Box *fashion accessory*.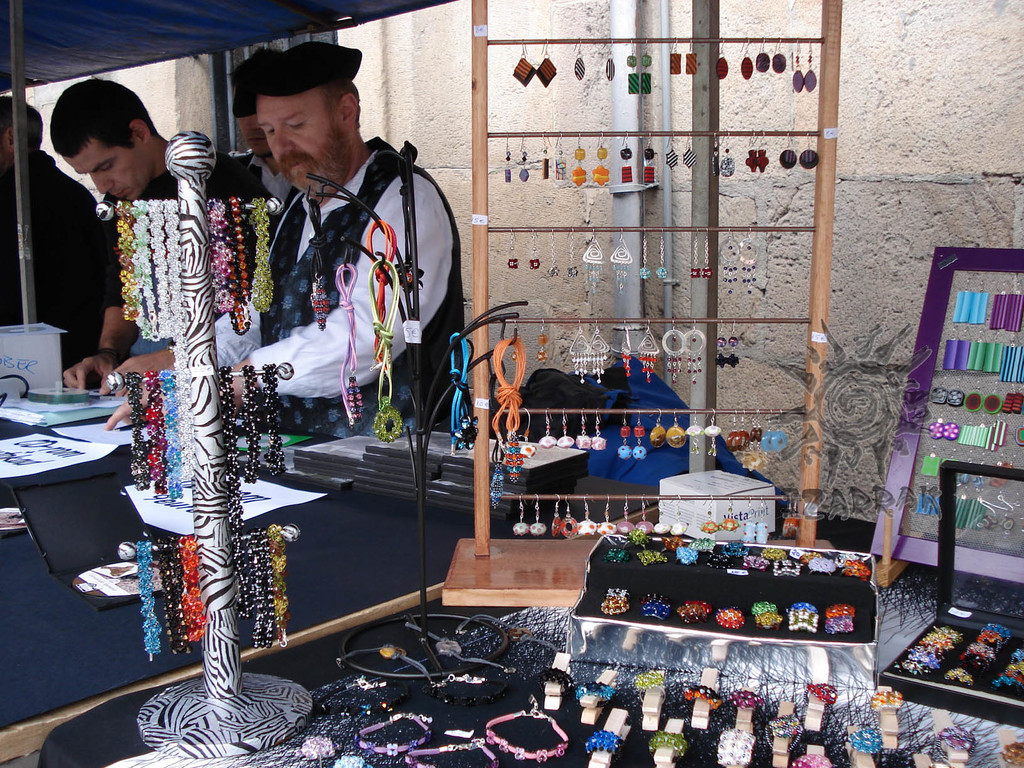
region(519, 134, 529, 182).
